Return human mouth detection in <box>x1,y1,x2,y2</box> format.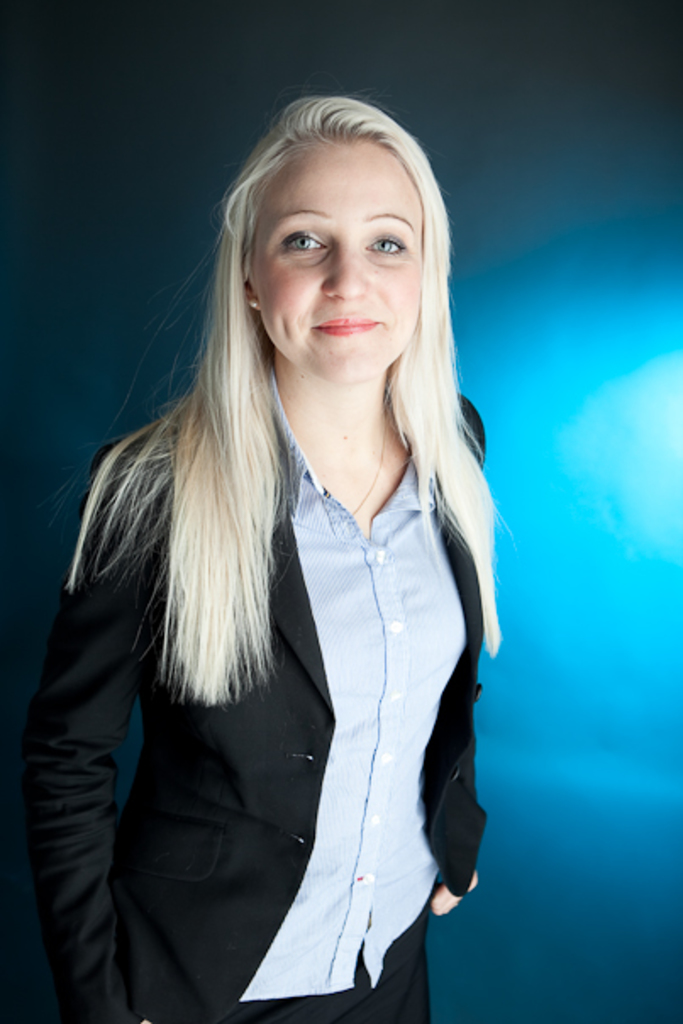
<box>314,317,381,337</box>.
